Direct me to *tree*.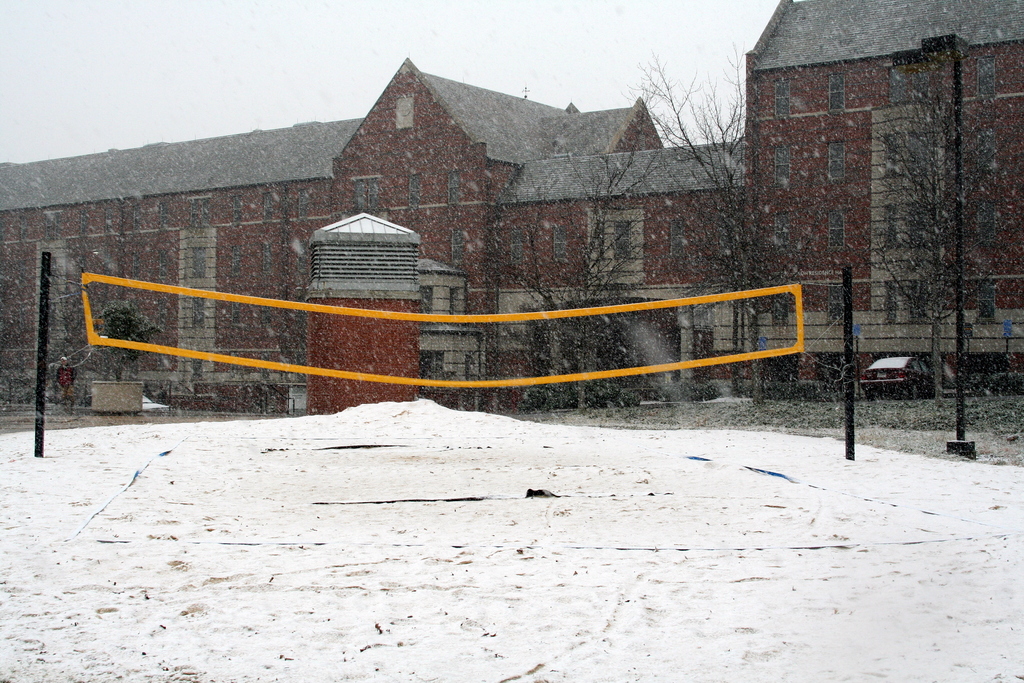
Direction: crop(640, 40, 847, 399).
